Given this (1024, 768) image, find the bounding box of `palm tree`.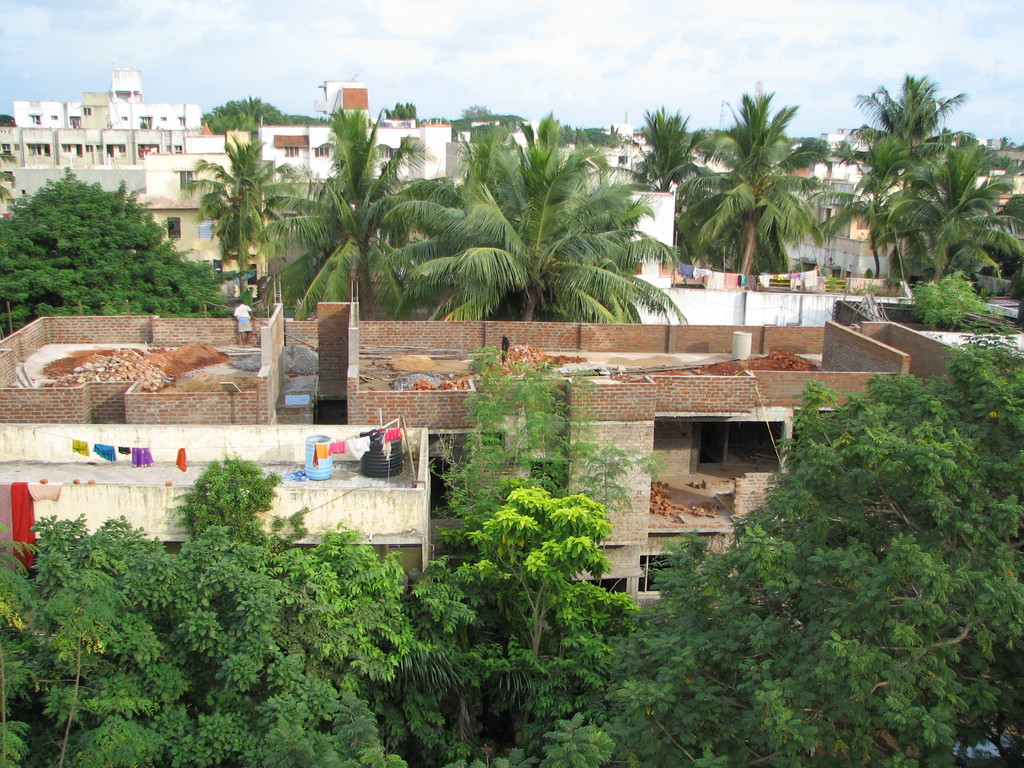
<box>860,106,993,319</box>.
